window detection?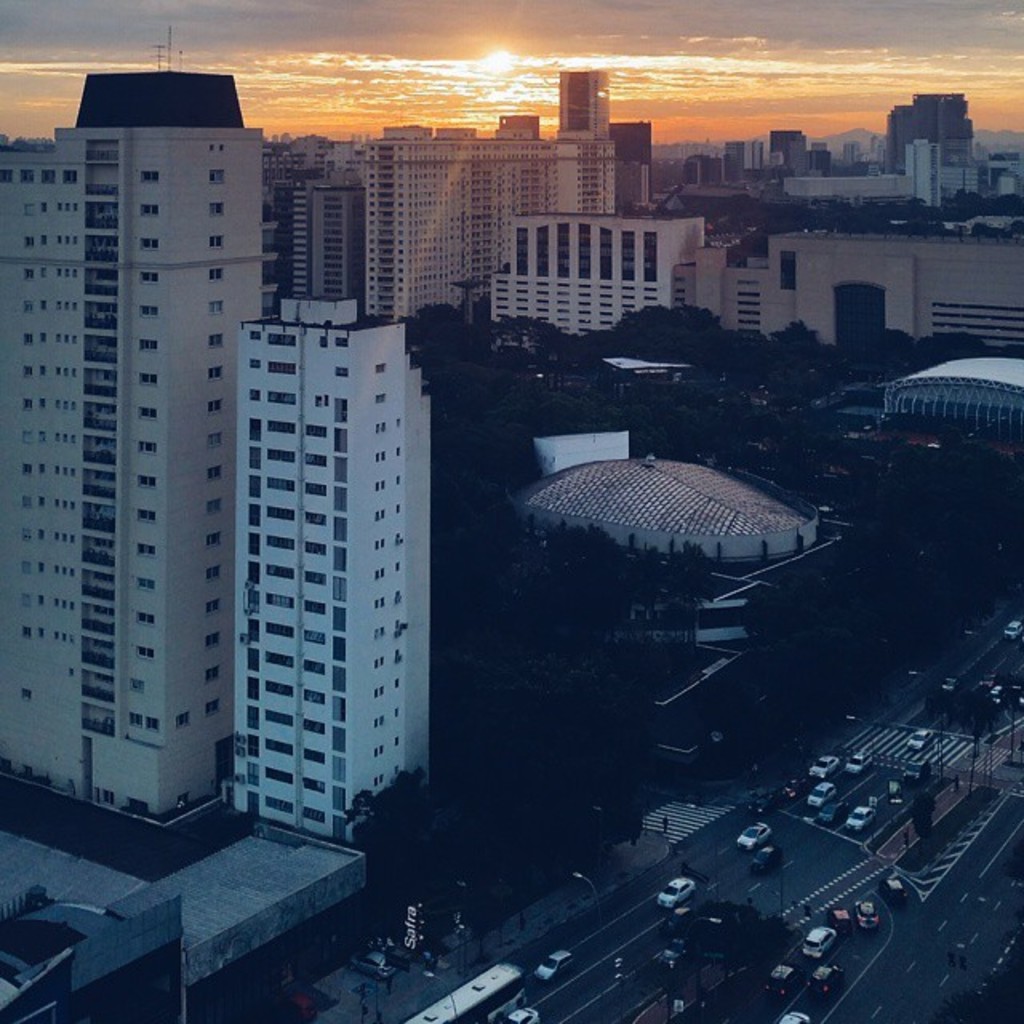
bbox=[128, 715, 158, 733]
